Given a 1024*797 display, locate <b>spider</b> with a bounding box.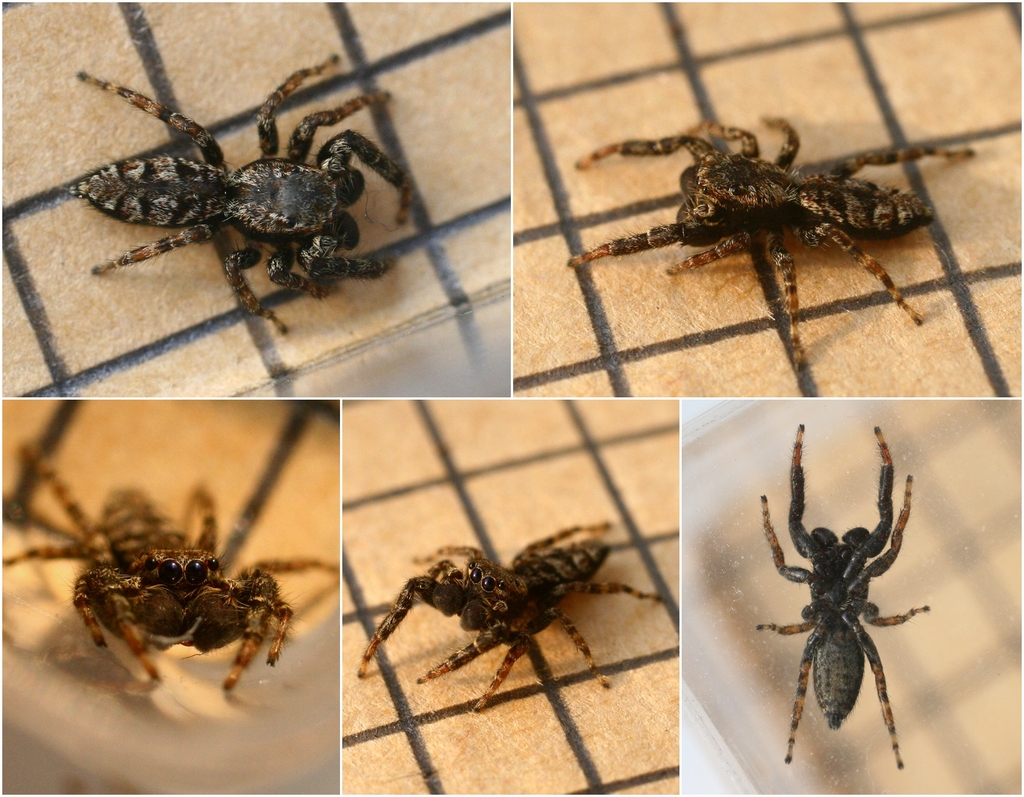
Located: Rect(3, 446, 338, 694).
